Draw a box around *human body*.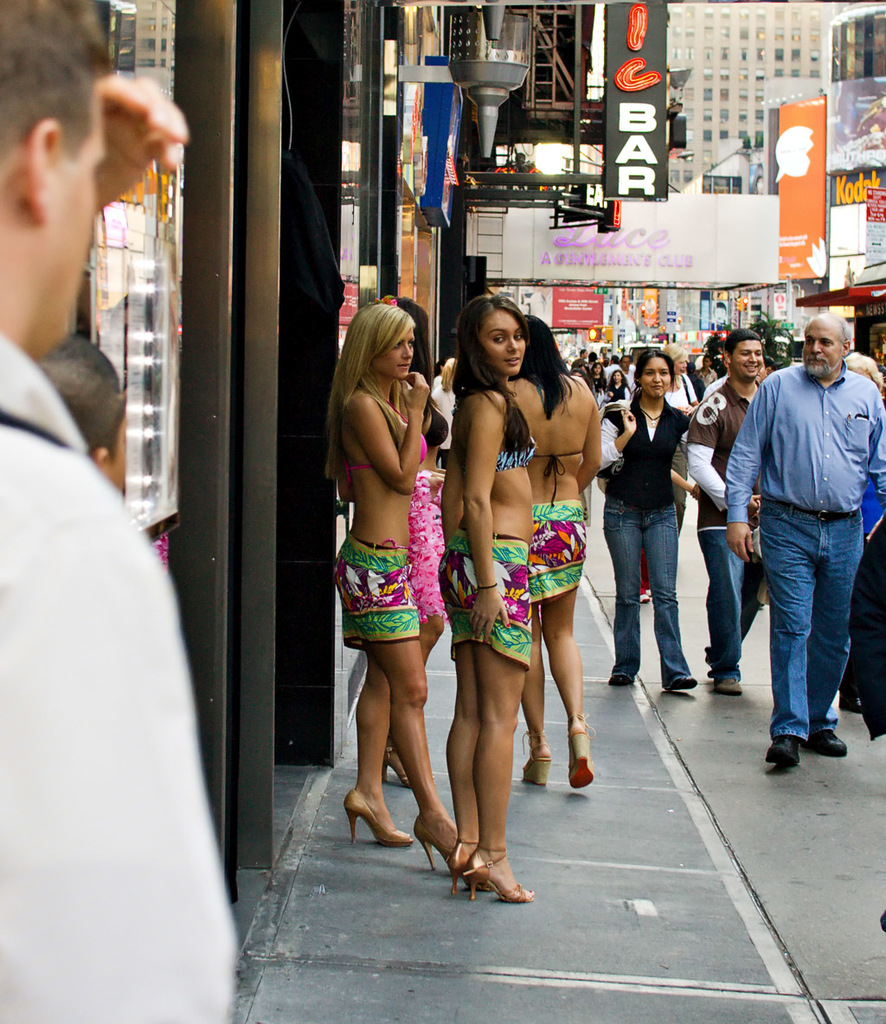
604:349:699:686.
